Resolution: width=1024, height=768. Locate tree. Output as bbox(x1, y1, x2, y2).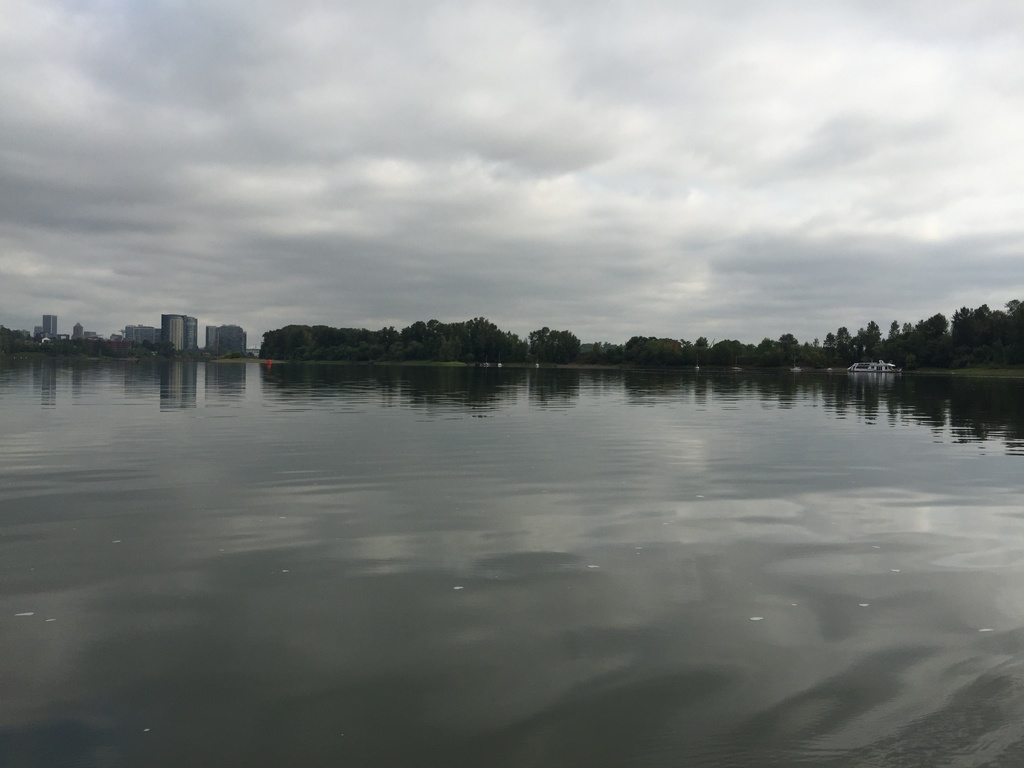
bbox(958, 300, 999, 358).
